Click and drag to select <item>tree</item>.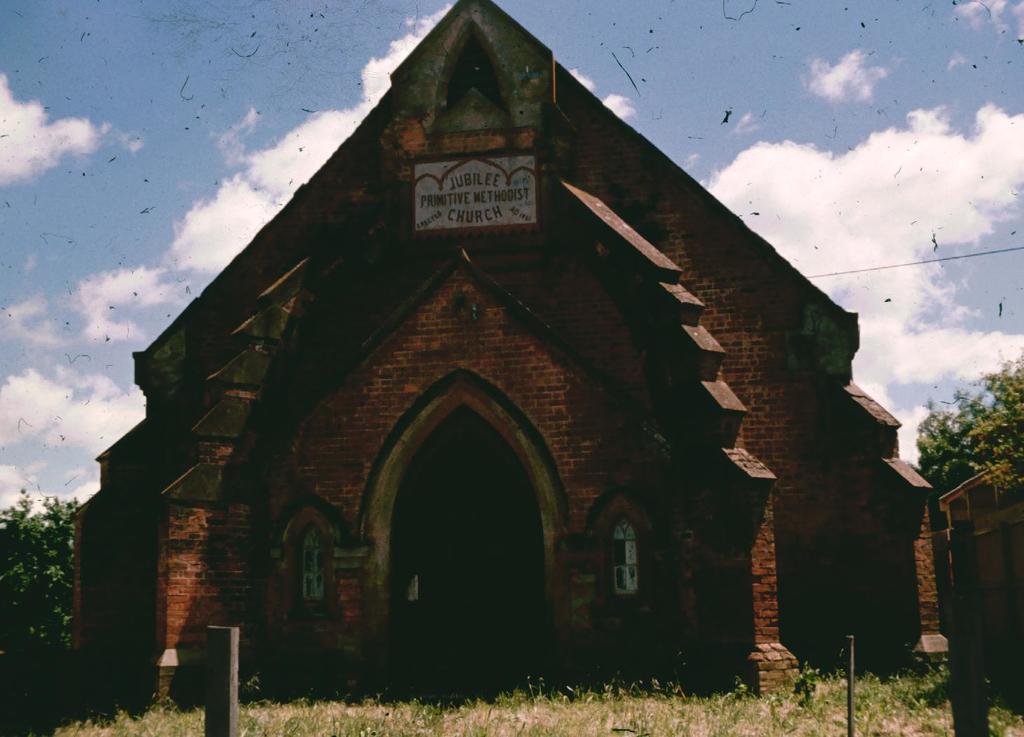
Selection: left=917, top=359, right=1023, bottom=488.
